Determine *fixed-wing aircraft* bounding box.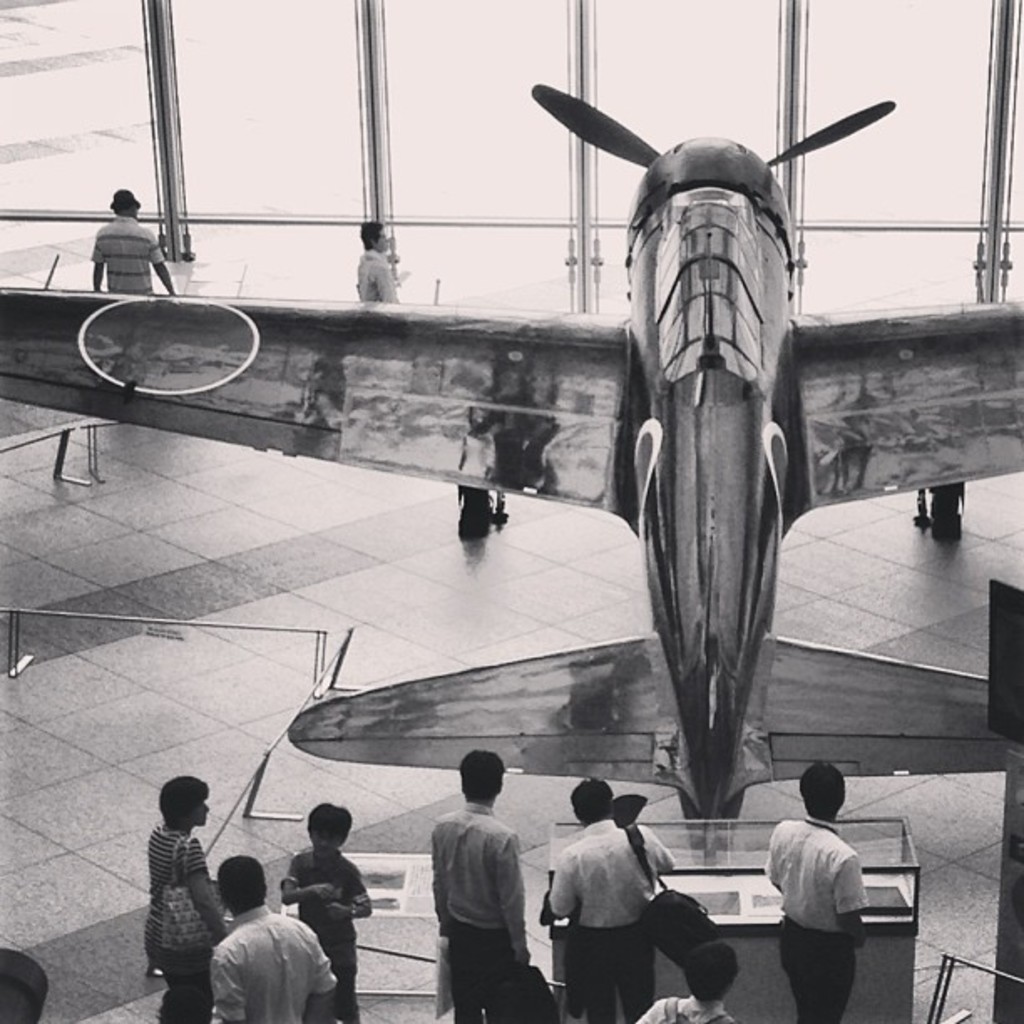
Determined: box(0, 82, 1022, 840).
